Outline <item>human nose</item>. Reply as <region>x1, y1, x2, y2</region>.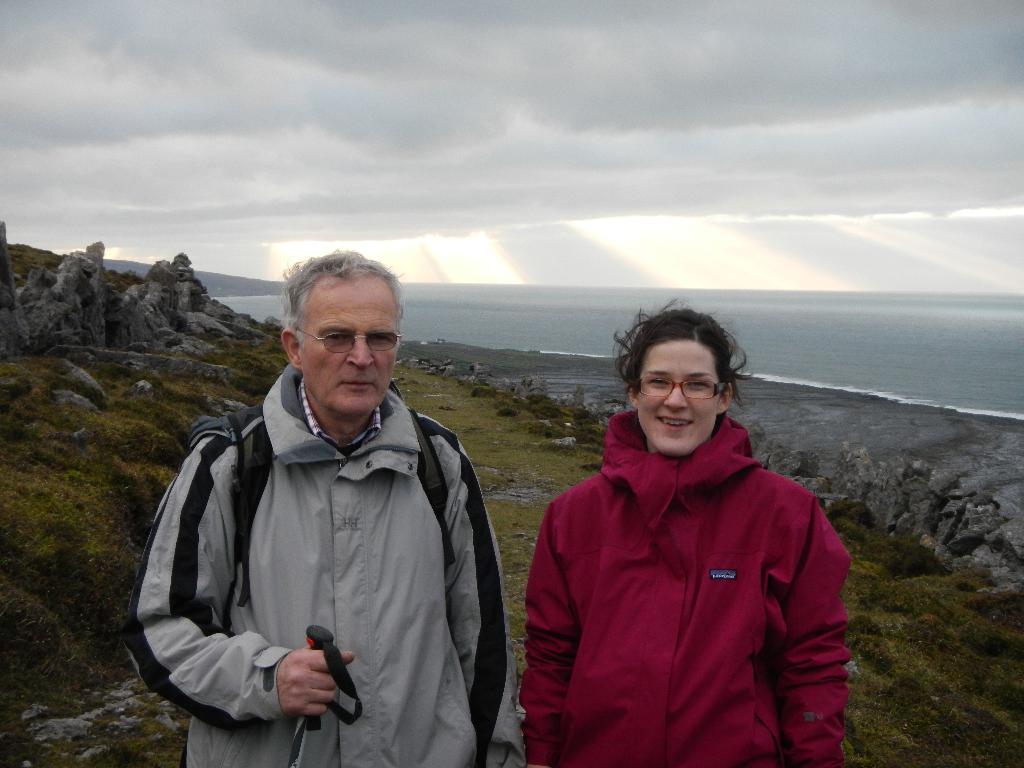
<region>663, 381, 689, 412</region>.
